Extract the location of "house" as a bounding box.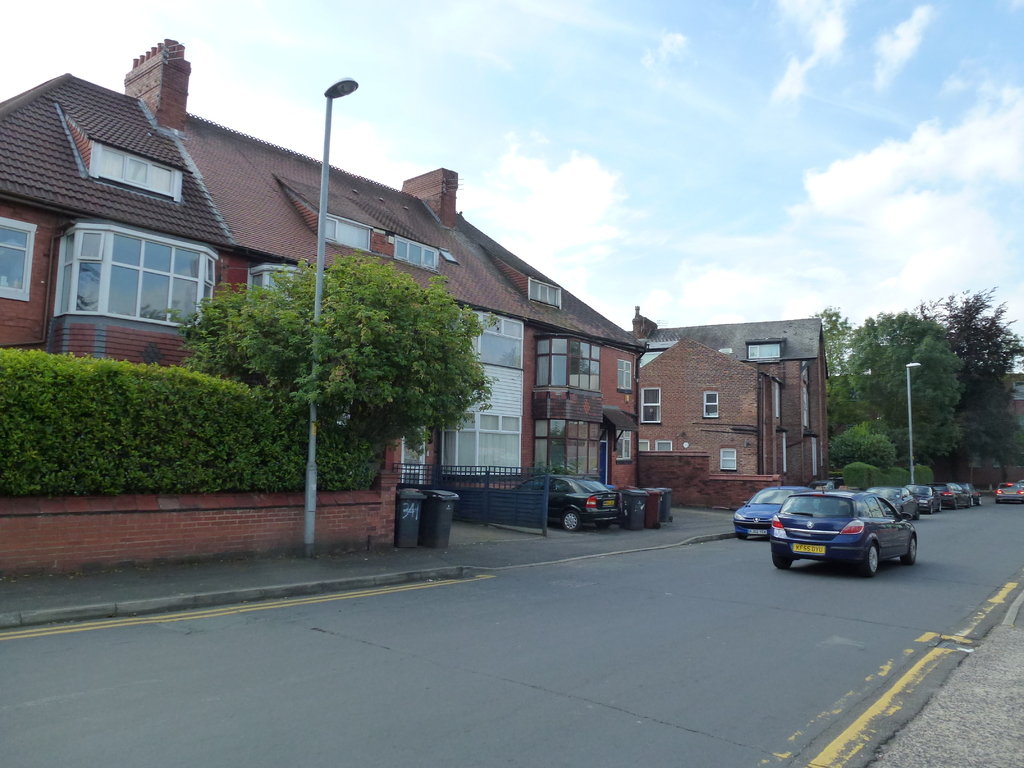
bbox=(673, 316, 828, 481).
